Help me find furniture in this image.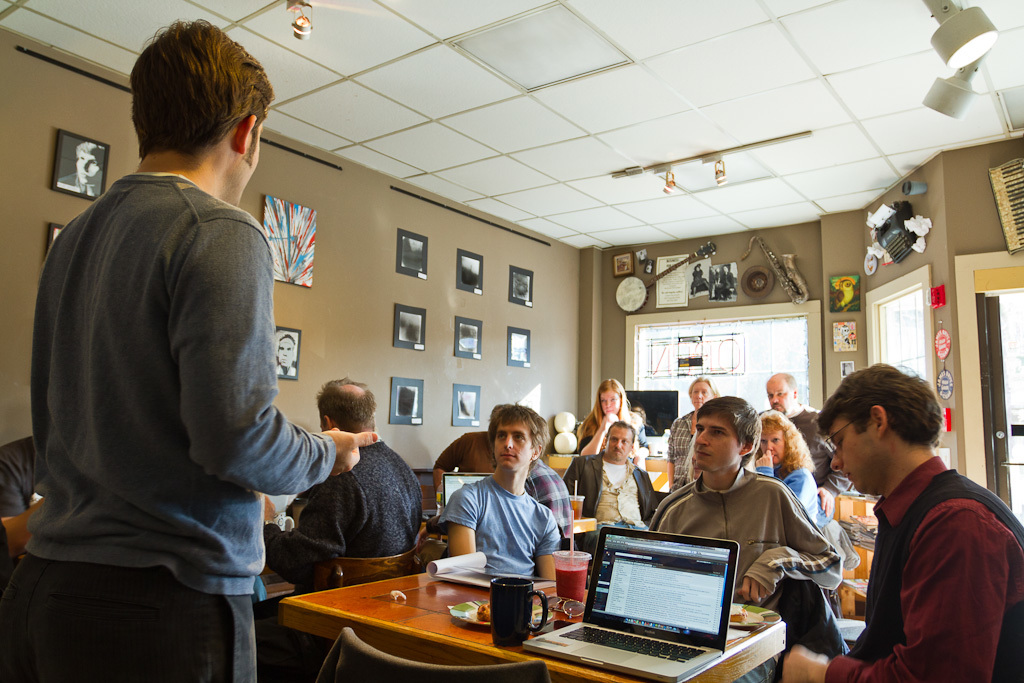
Found it: [left=279, top=570, right=788, bottom=682].
